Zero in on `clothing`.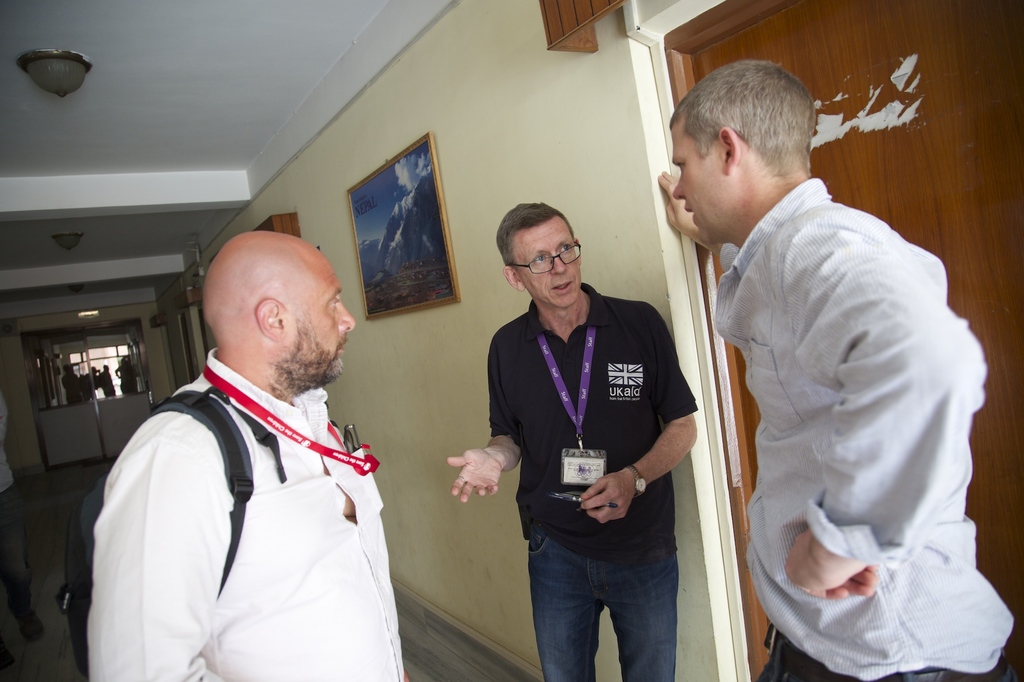
Zeroed in: (0, 388, 36, 612).
